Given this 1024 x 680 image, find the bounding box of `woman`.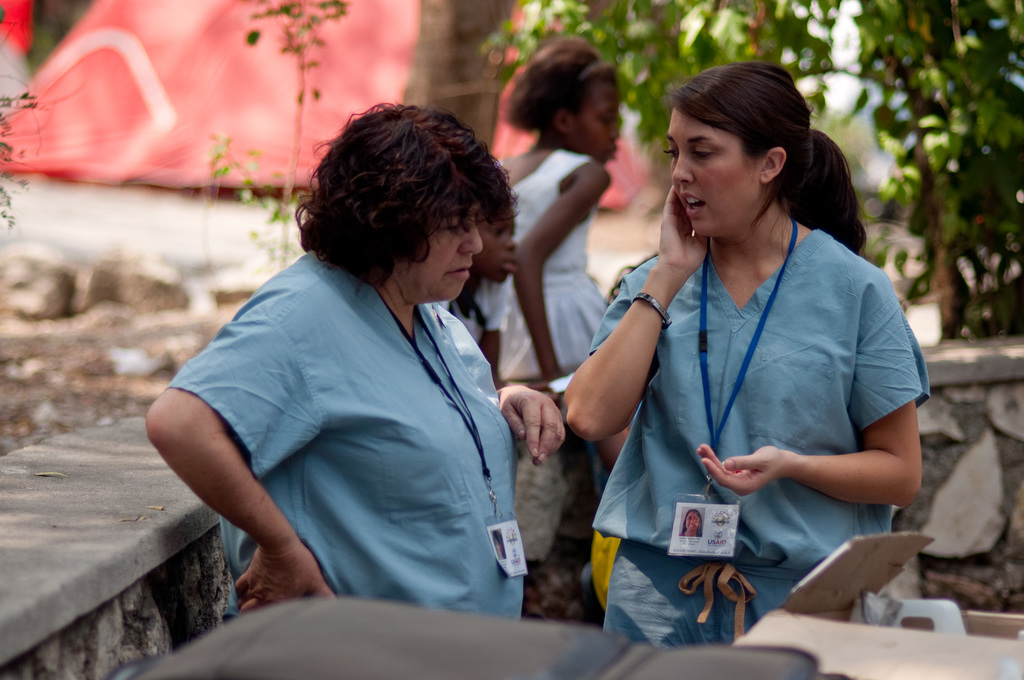
left=150, top=104, right=567, bottom=618.
